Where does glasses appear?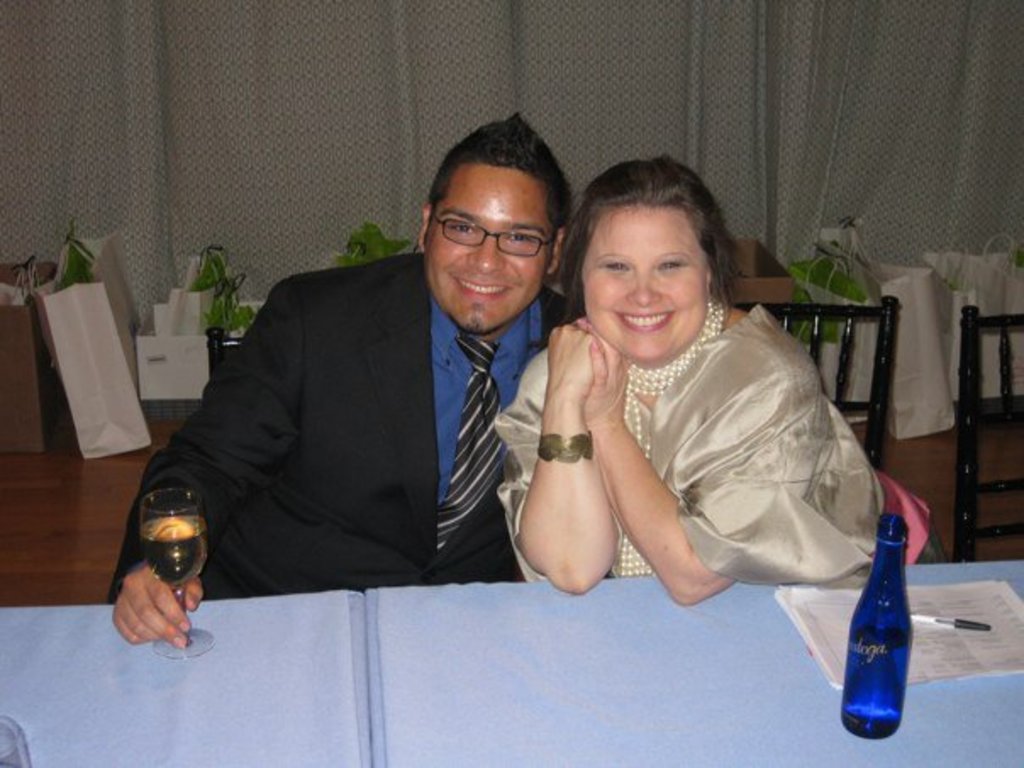
Appears at {"x1": 429, "y1": 203, "x2": 568, "y2": 253}.
